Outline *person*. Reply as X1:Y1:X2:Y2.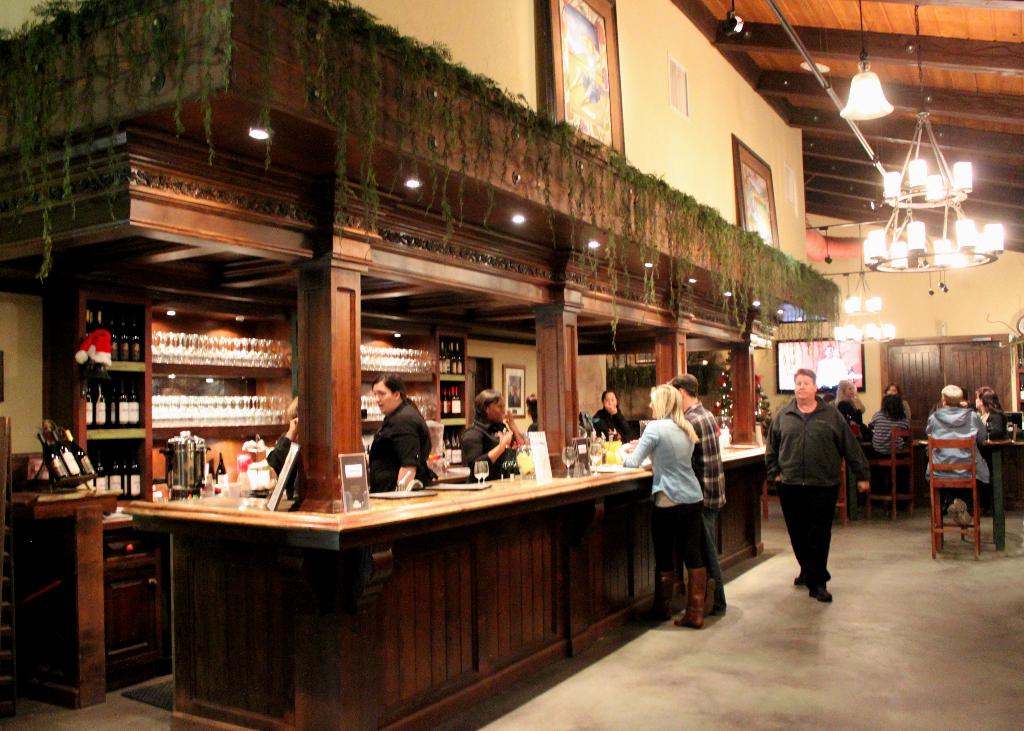
763:367:871:600.
